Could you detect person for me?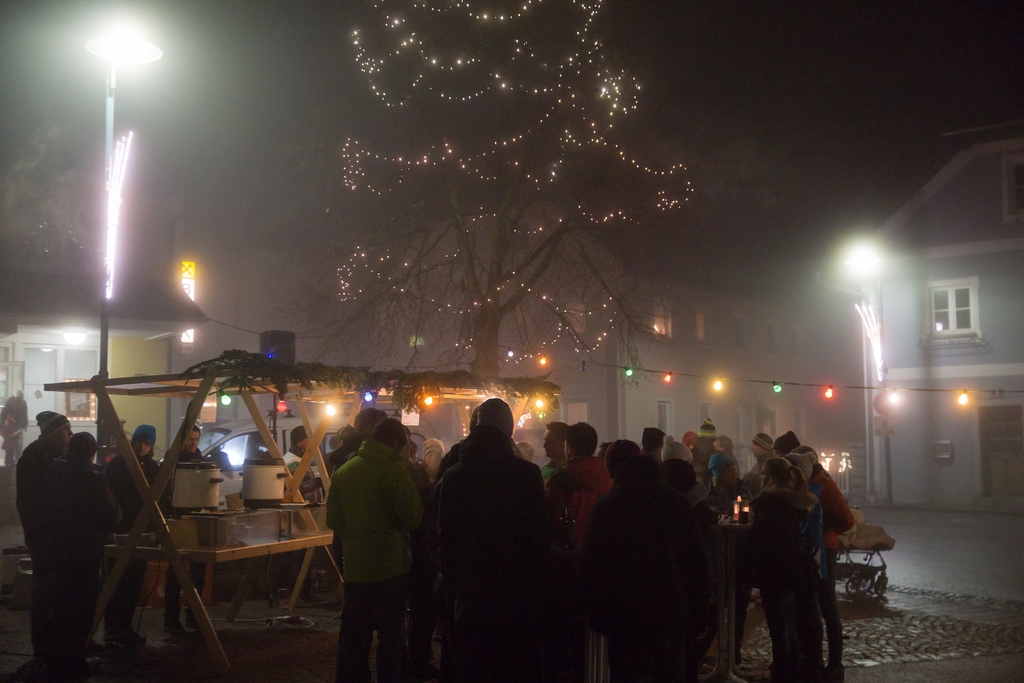
Detection result: {"left": 173, "top": 419, "right": 209, "bottom": 469}.
